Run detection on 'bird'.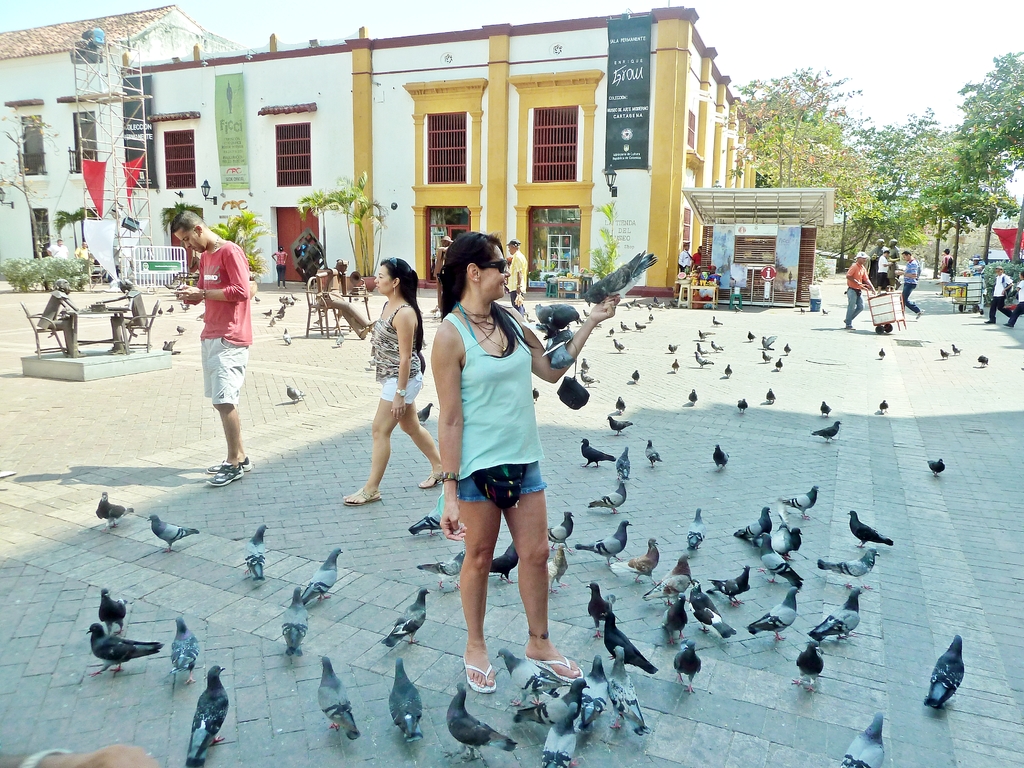
Result: Rect(417, 544, 471, 591).
